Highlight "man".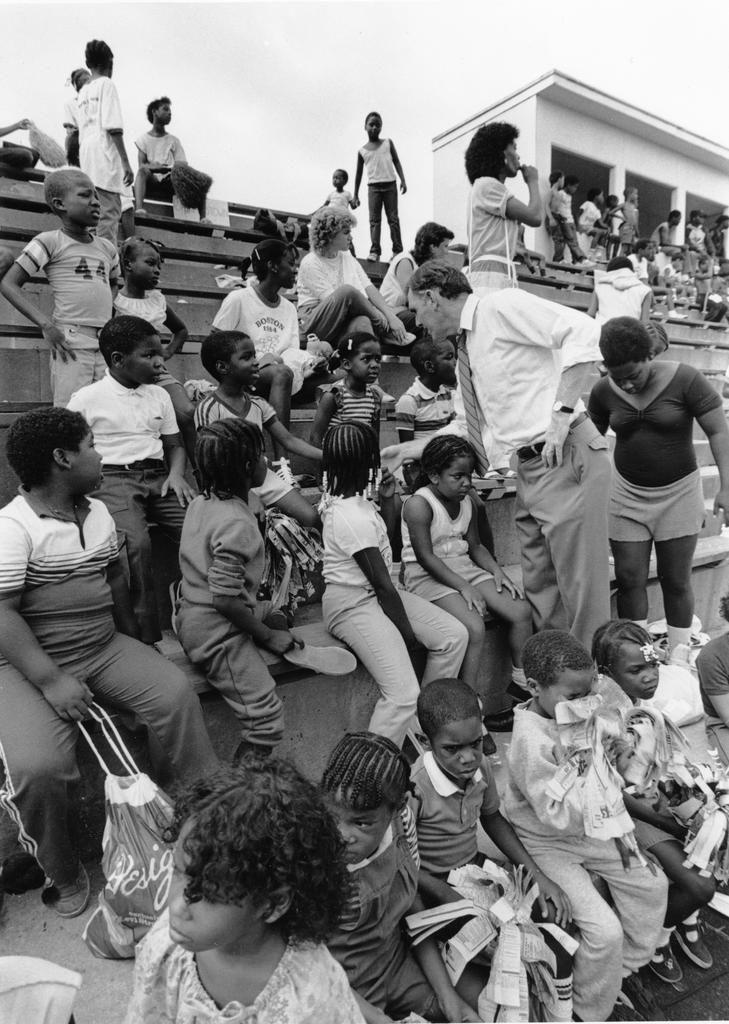
Highlighted region: (397, 260, 613, 687).
